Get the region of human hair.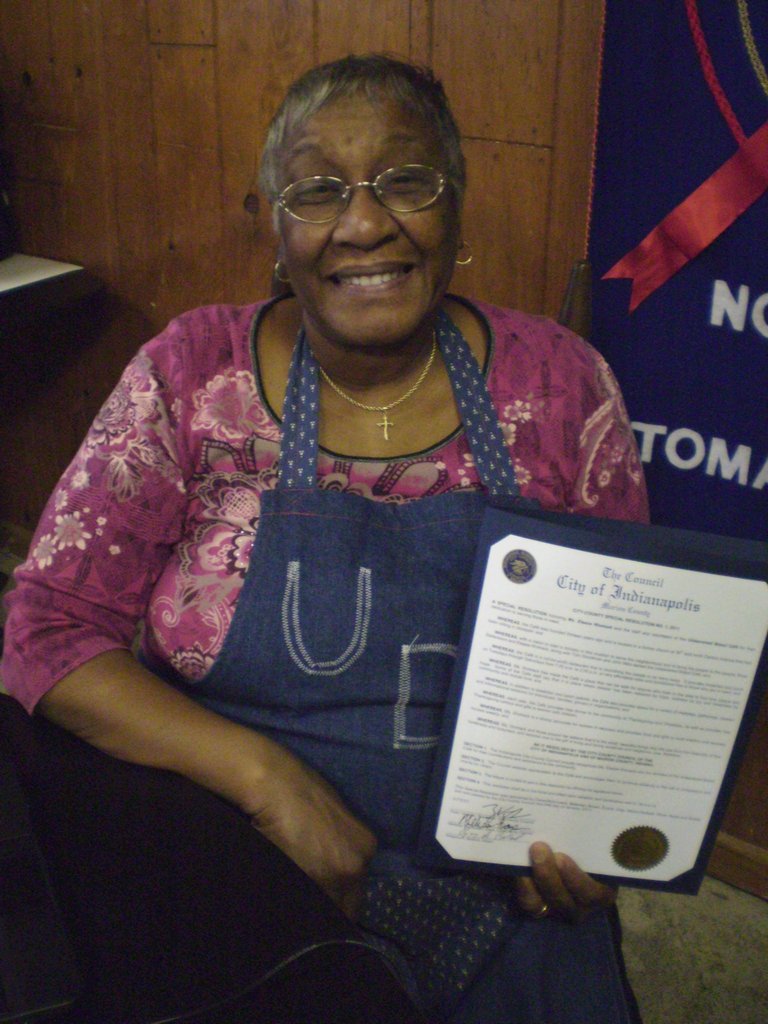
x1=253 y1=48 x2=471 y2=230.
